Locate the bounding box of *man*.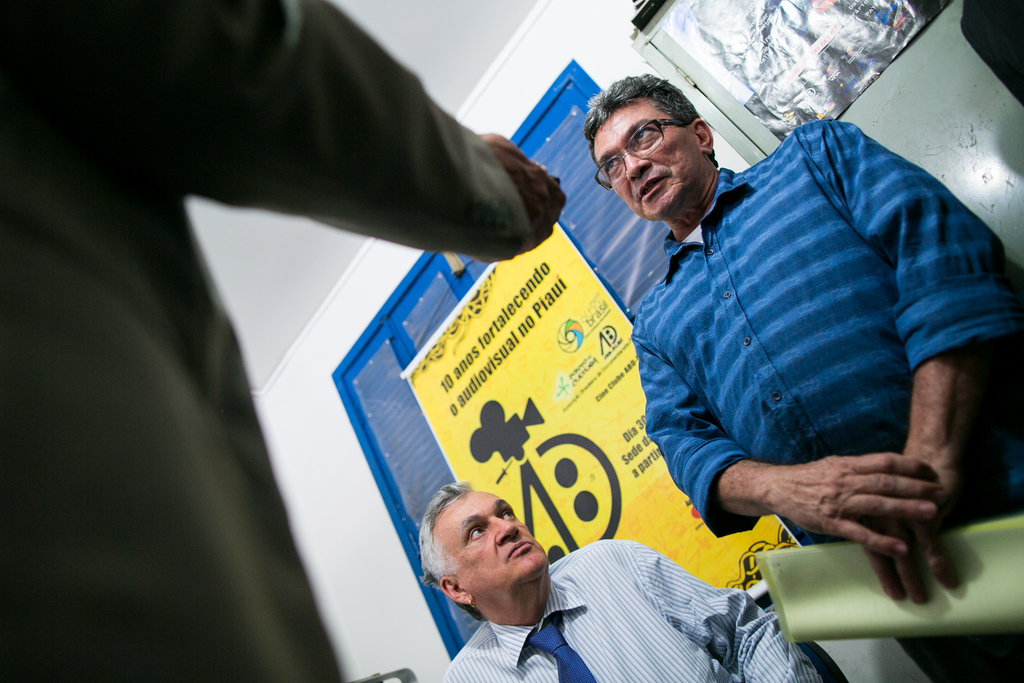
Bounding box: [0, 0, 570, 682].
